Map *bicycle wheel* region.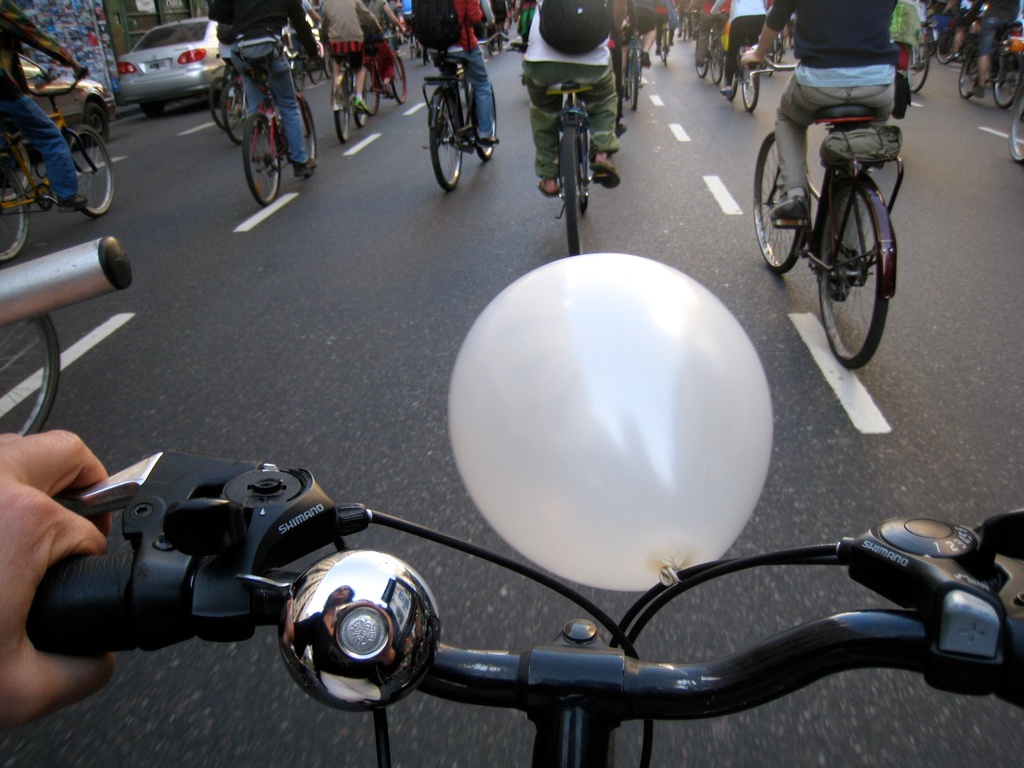
Mapped to locate(559, 124, 585, 258).
